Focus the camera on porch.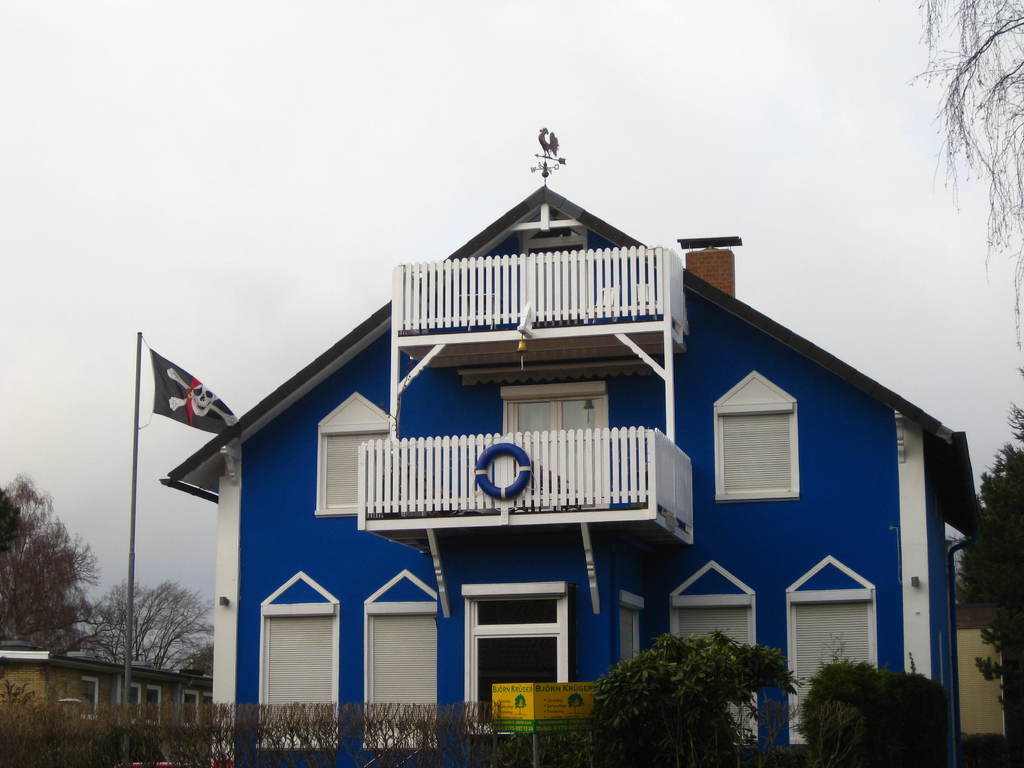
Focus region: (left=386, top=237, right=698, bottom=351).
